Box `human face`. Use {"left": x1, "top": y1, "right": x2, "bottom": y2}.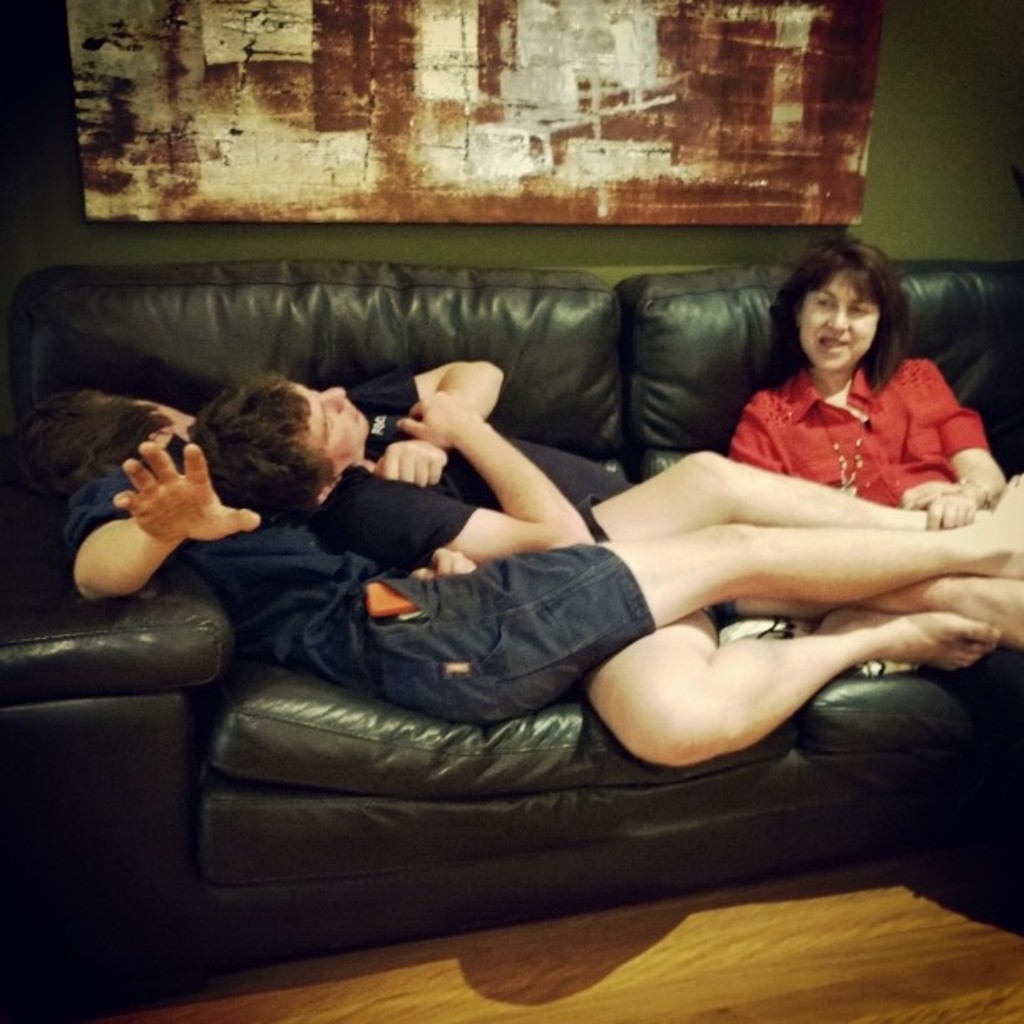
{"left": 793, "top": 268, "right": 880, "bottom": 375}.
